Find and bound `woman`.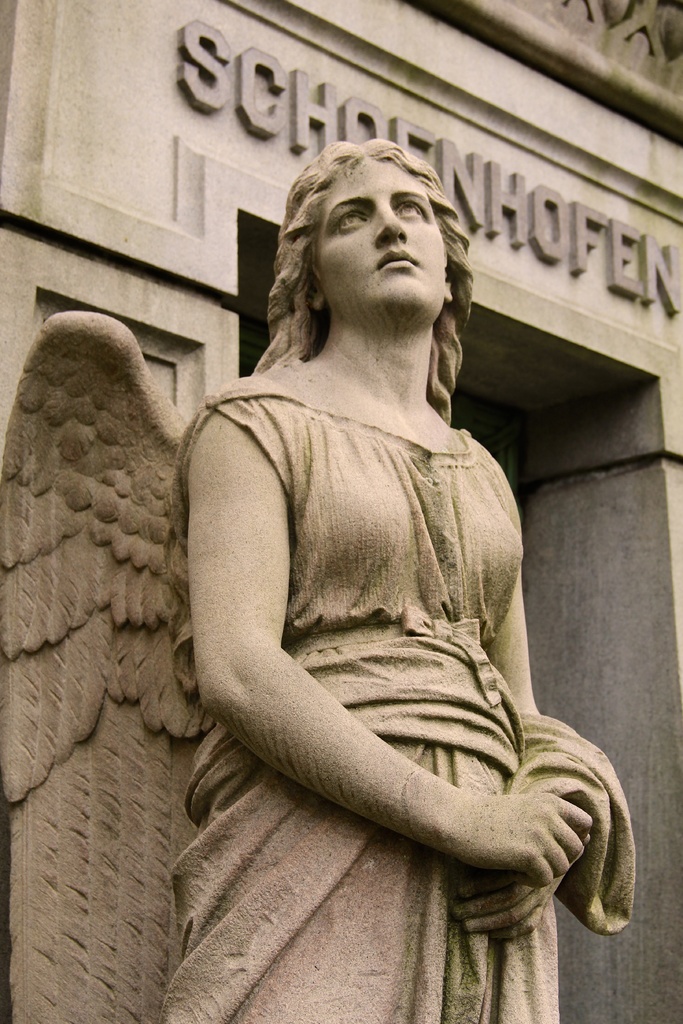
Bound: bbox=[144, 64, 590, 988].
